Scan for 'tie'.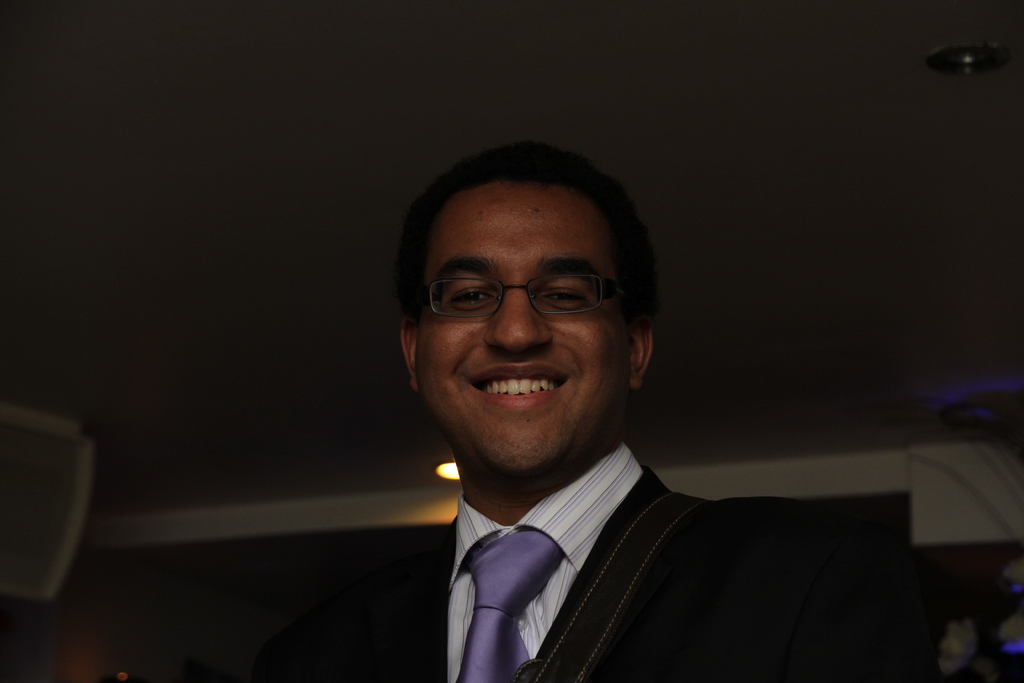
Scan result: bbox(456, 526, 565, 682).
